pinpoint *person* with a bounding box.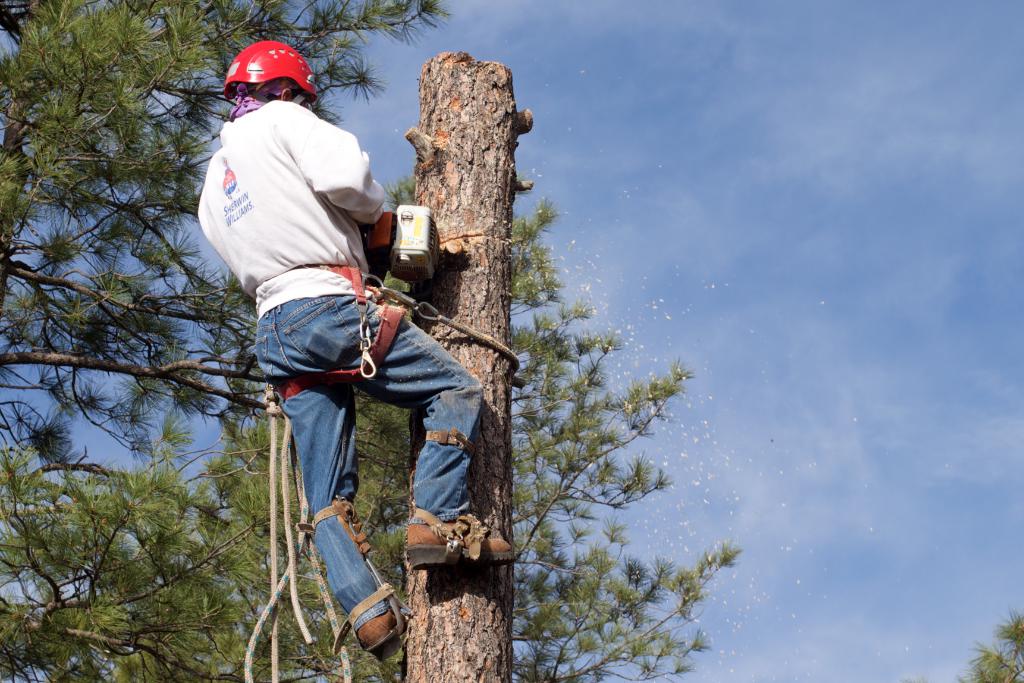
locate(205, 51, 447, 647).
